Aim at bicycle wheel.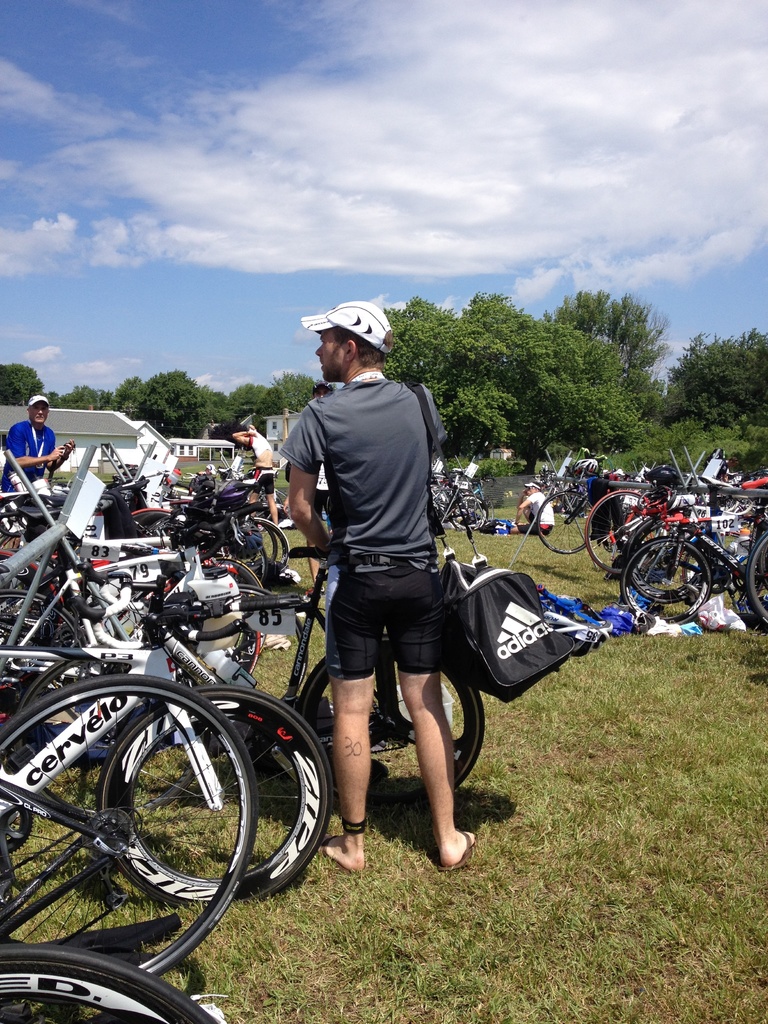
Aimed at <box>131,509,172,536</box>.
